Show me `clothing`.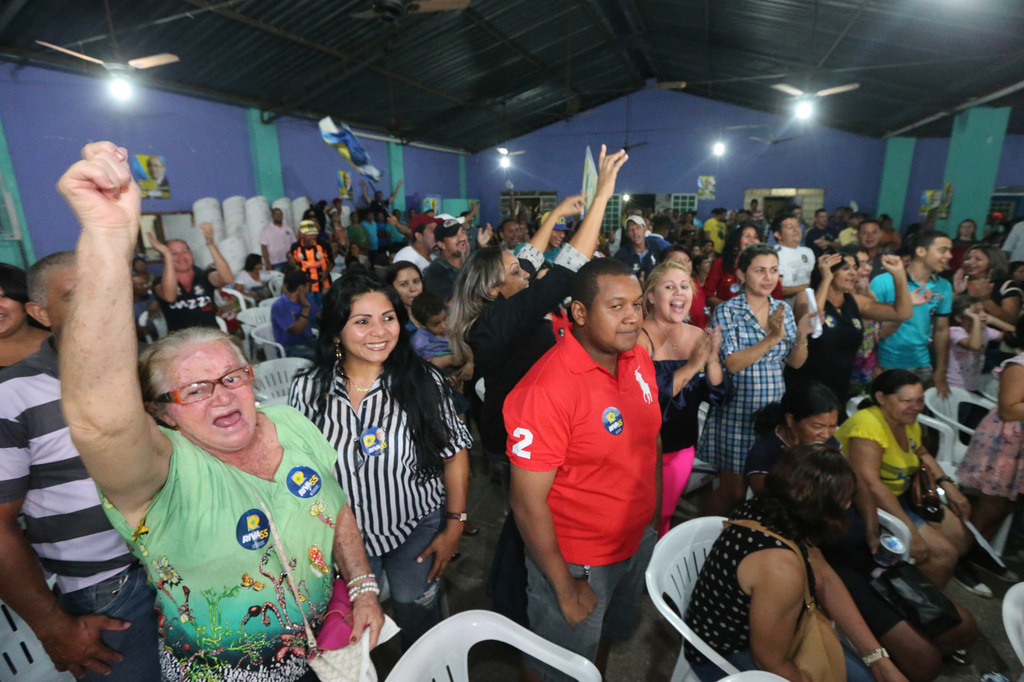
`clothing` is here: (953, 229, 982, 267).
